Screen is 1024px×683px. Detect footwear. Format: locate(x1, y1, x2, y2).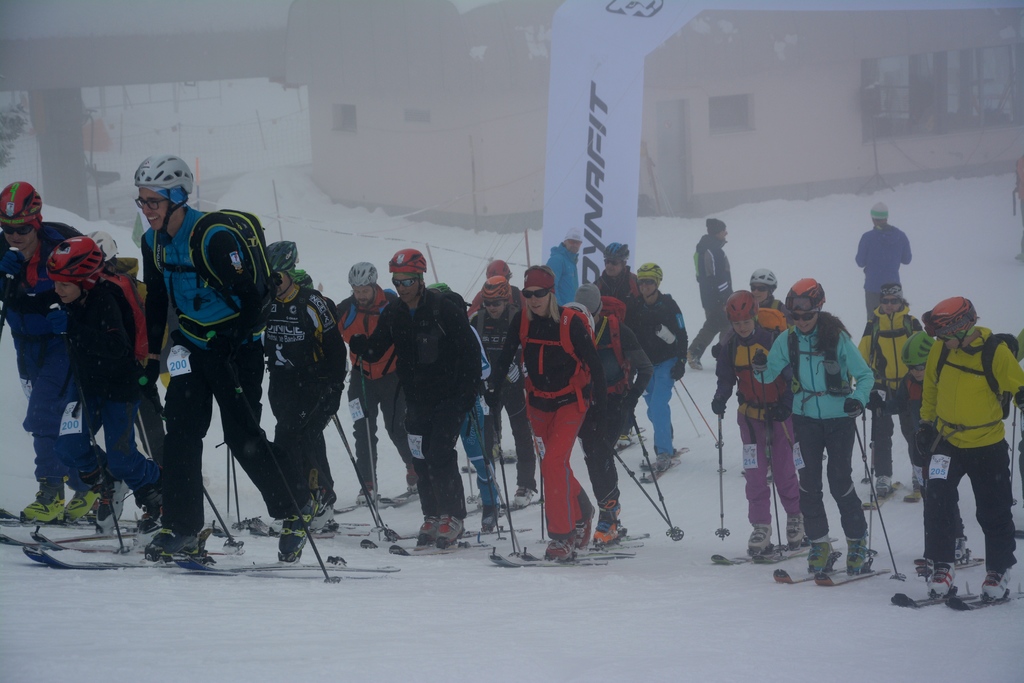
locate(573, 503, 595, 550).
